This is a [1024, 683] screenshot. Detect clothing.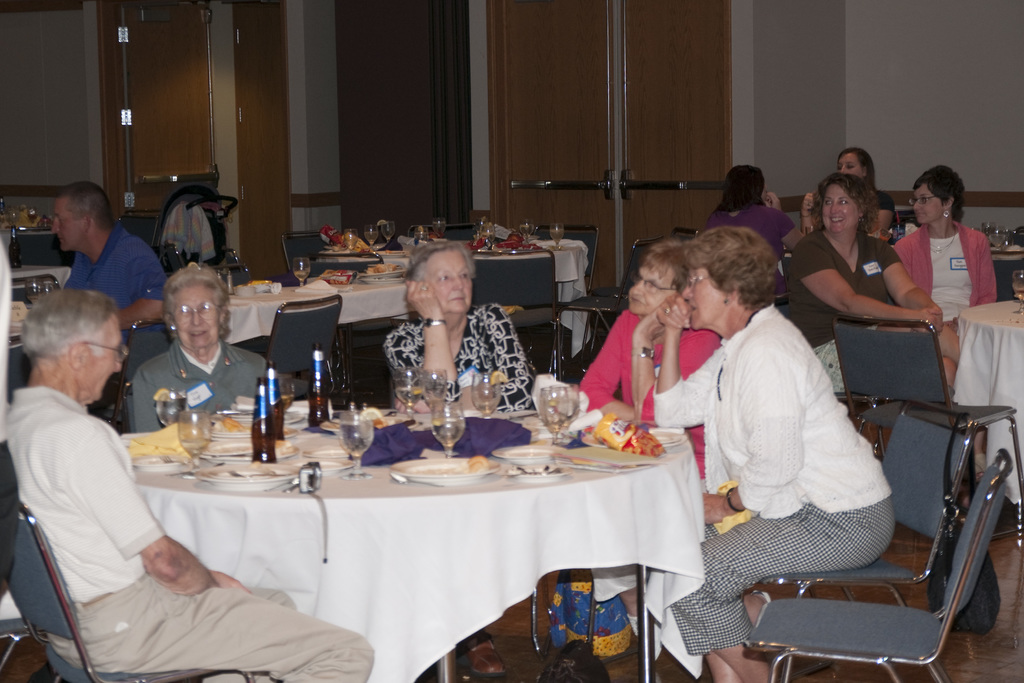
574, 315, 728, 472.
